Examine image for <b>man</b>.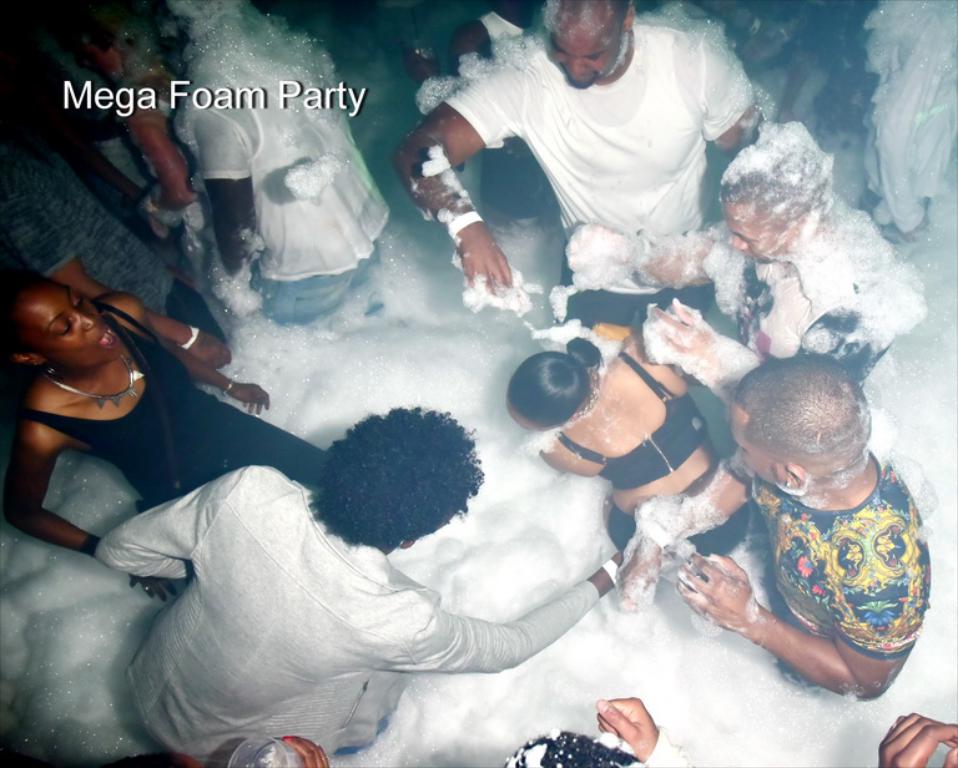
Examination result: {"left": 87, "top": 399, "right": 645, "bottom": 767}.
